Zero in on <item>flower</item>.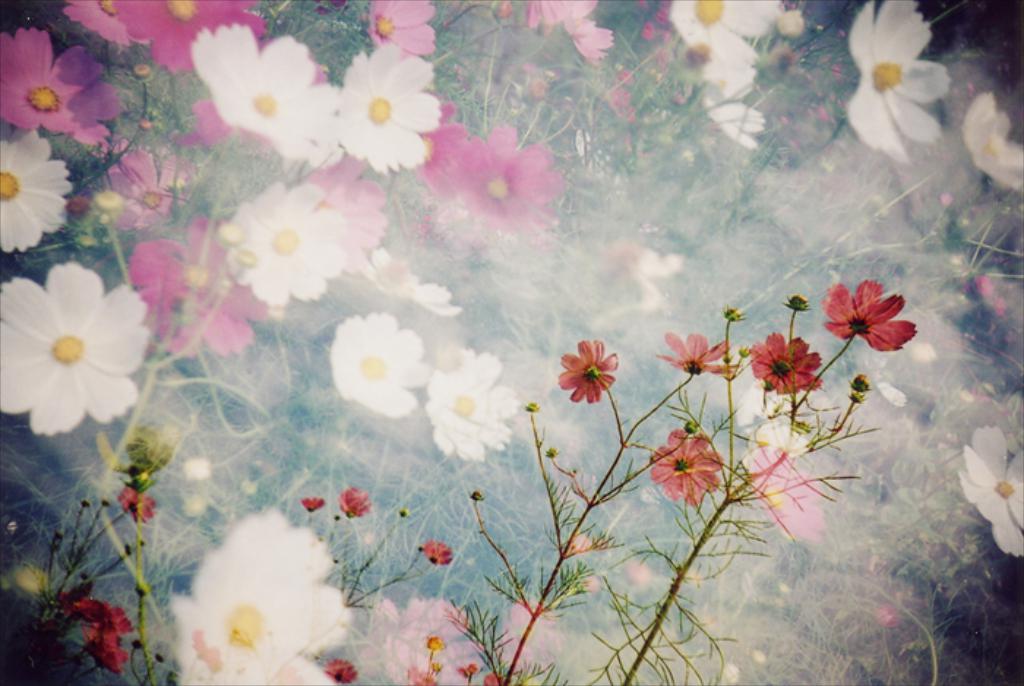
Zeroed in: (361, 0, 439, 53).
